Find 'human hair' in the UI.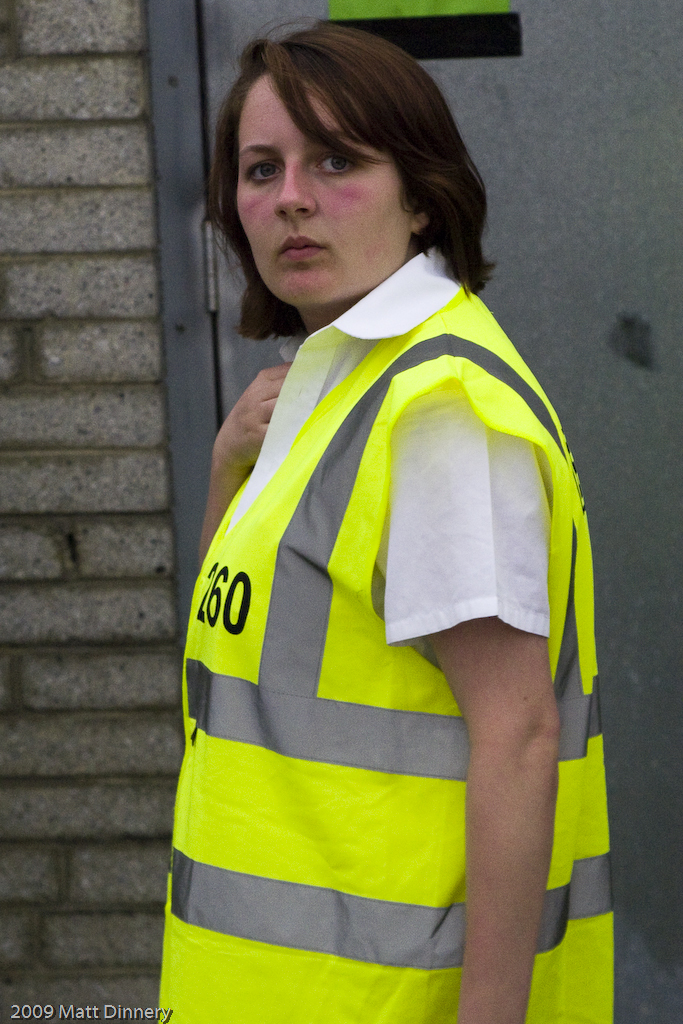
UI element at box(208, 26, 490, 282).
